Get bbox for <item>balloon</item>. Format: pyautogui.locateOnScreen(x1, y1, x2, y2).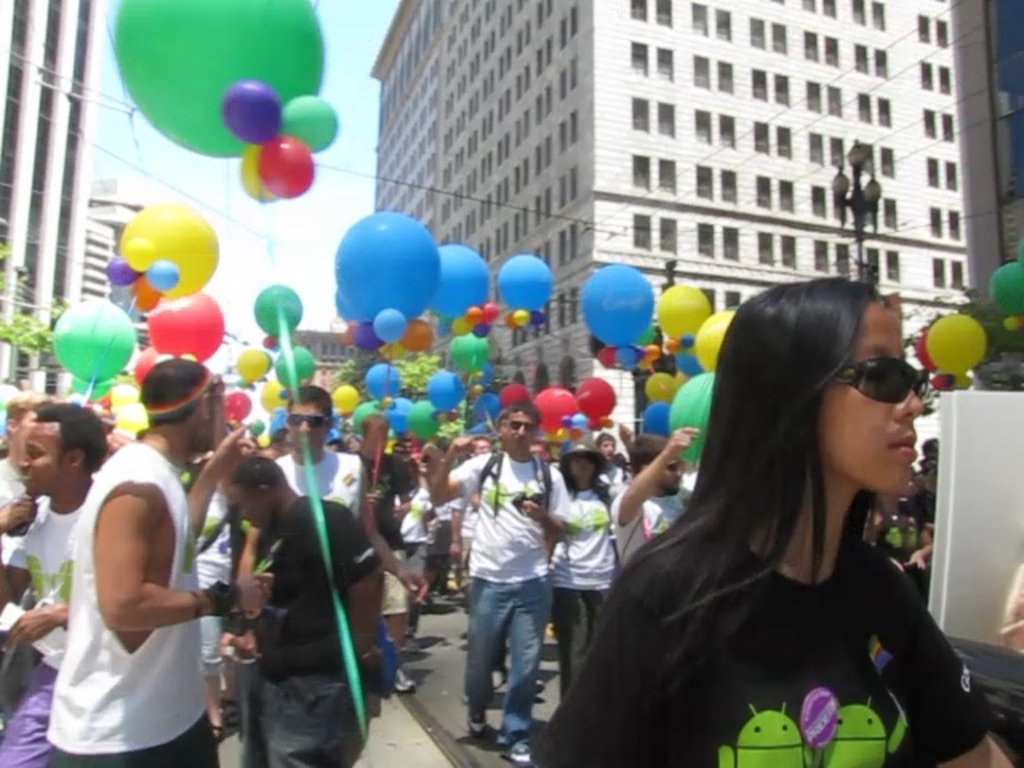
pyautogui.locateOnScreen(531, 310, 550, 326).
